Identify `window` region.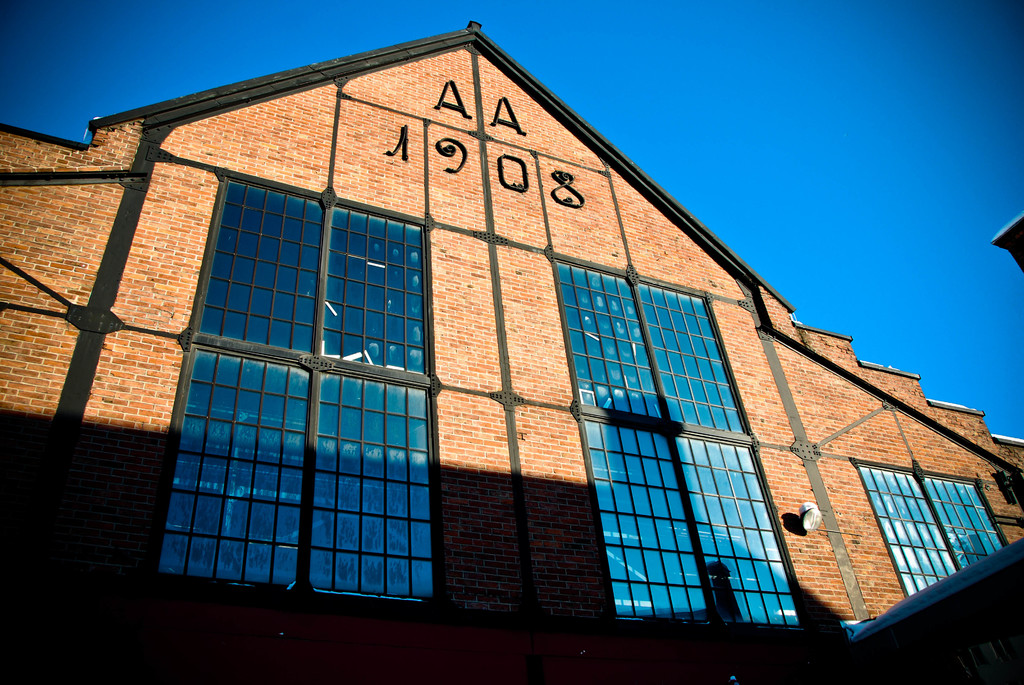
Region: x1=168, y1=141, x2=458, y2=610.
